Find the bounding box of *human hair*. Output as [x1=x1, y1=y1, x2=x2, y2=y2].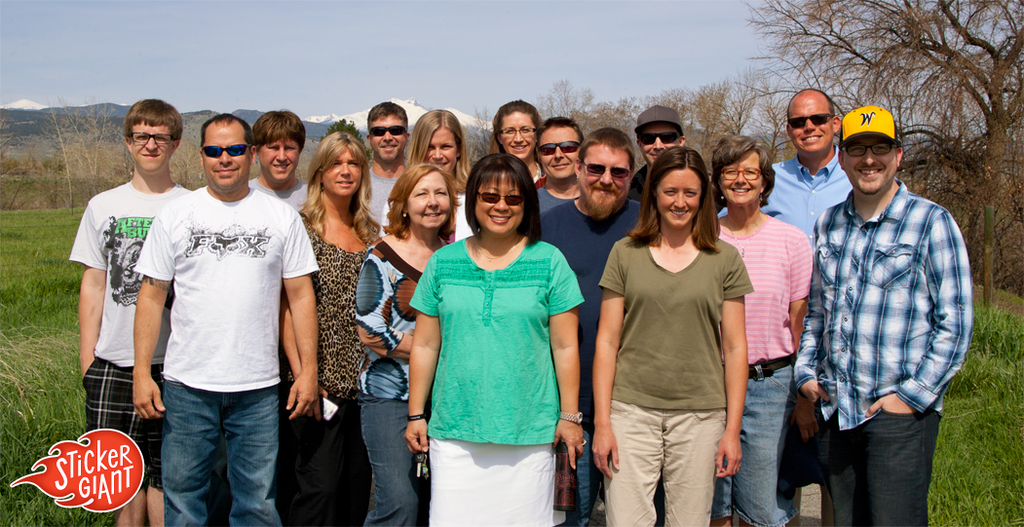
[x1=486, y1=97, x2=545, y2=156].
